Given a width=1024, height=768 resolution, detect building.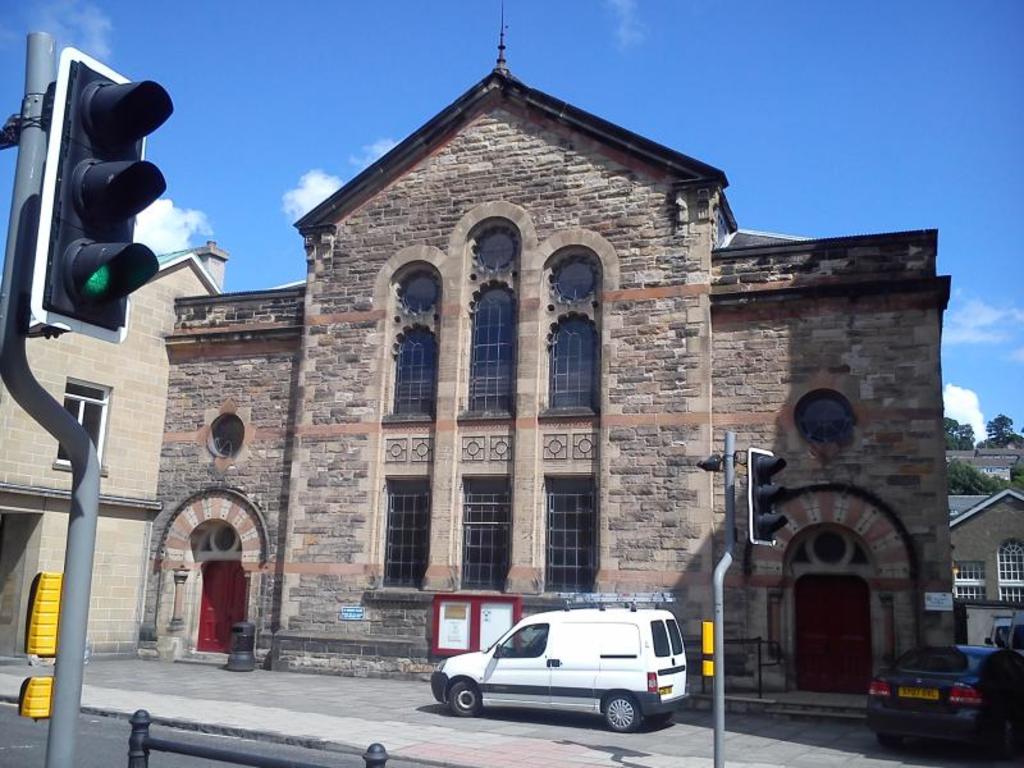
[left=3, top=1, right=1023, bottom=723].
